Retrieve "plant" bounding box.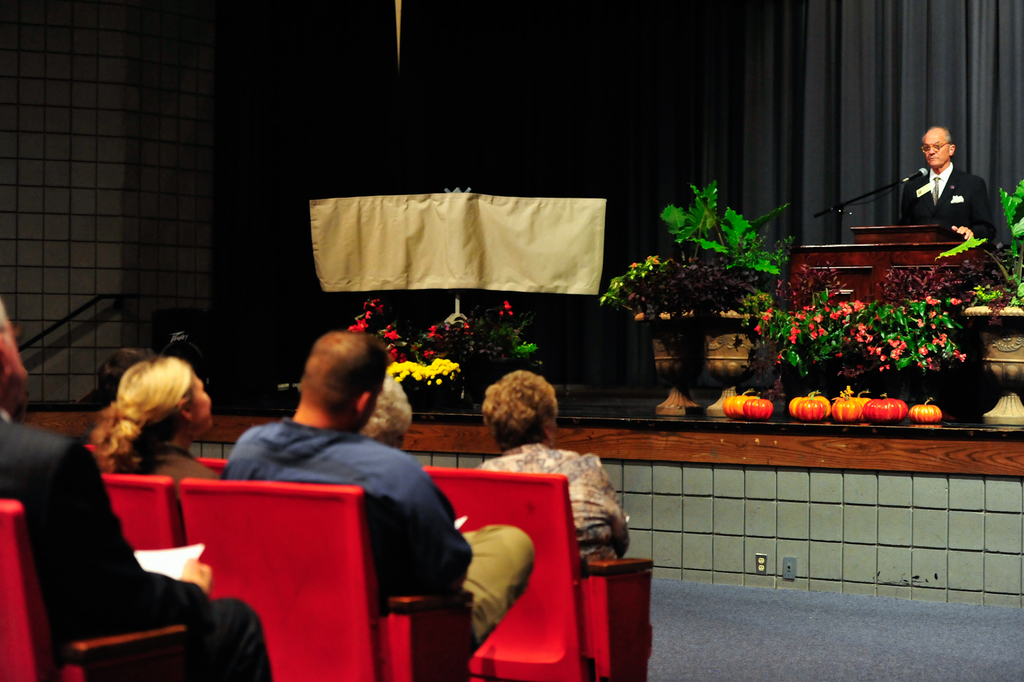
Bounding box: x1=880 y1=261 x2=938 y2=296.
